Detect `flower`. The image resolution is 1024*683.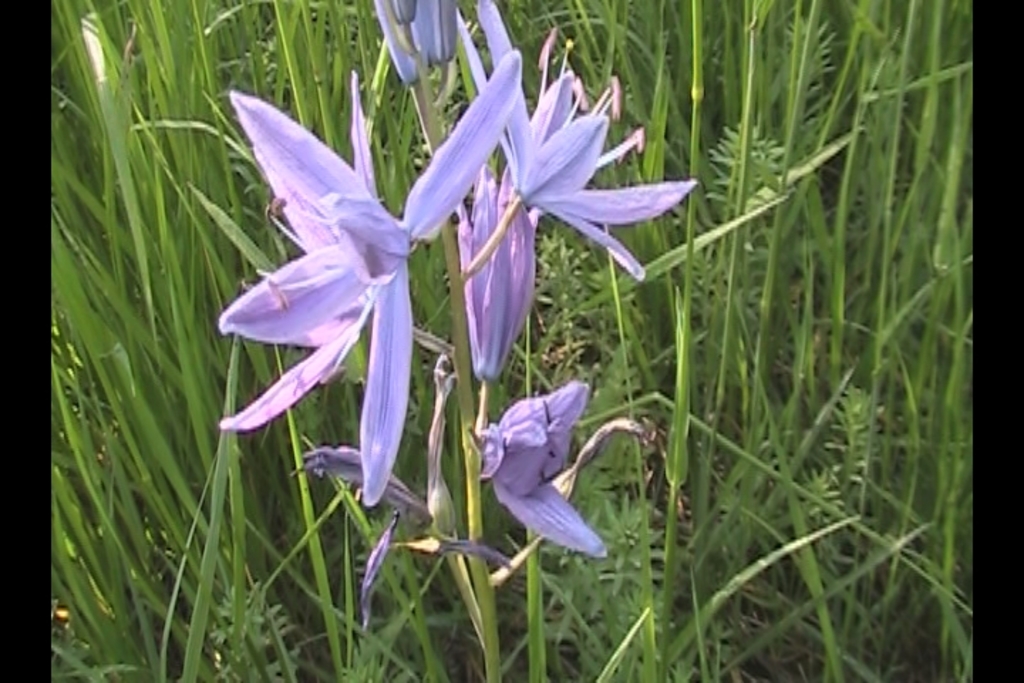
478:367:612:559.
